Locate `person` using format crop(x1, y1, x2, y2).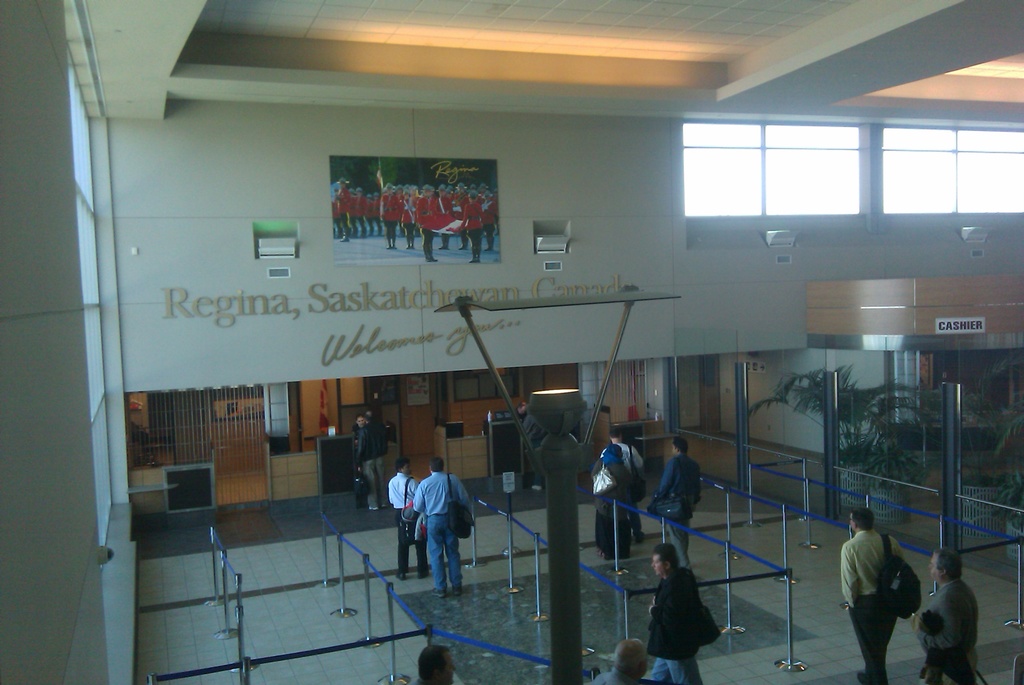
crop(590, 633, 652, 684).
